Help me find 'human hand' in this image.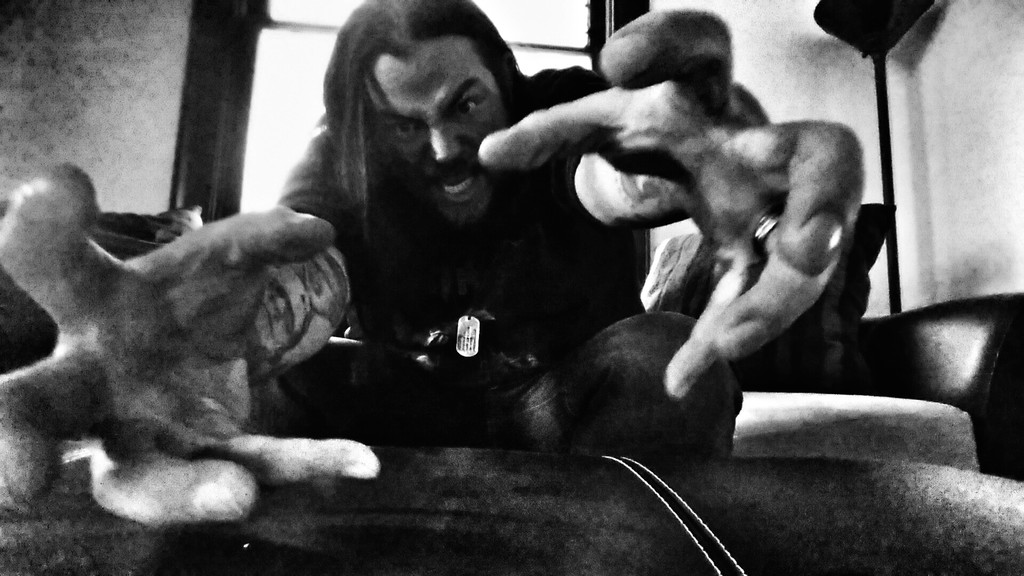
Found it: <region>19, 145, 351, 522</region>.
